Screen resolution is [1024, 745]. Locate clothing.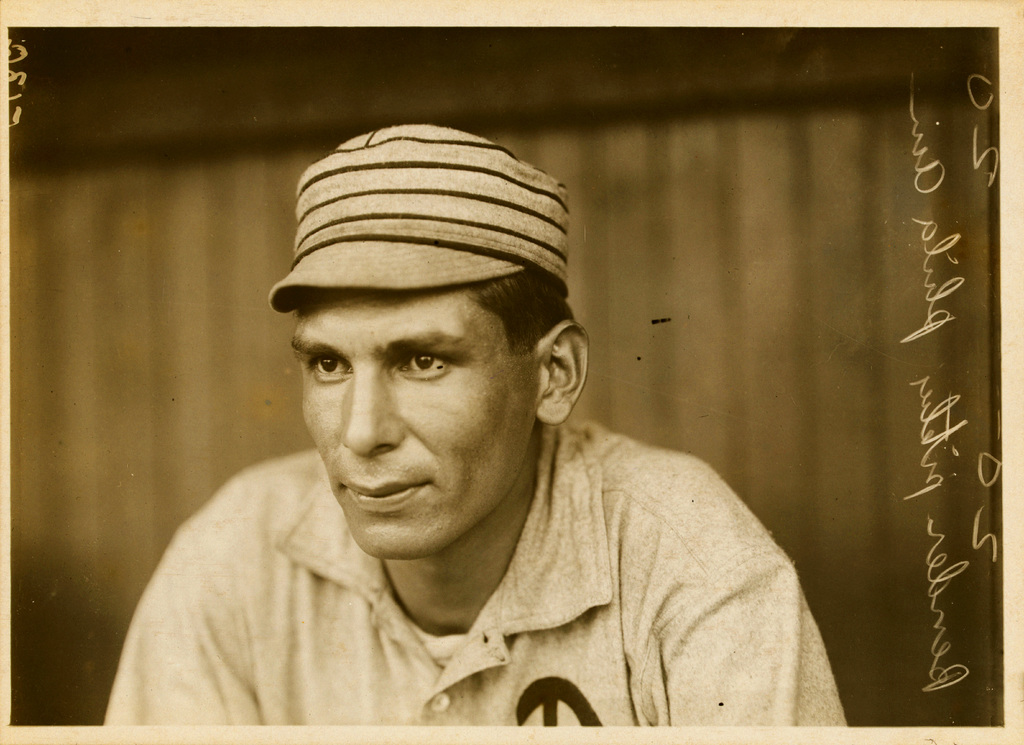
box(108, 199, 872, 744).
